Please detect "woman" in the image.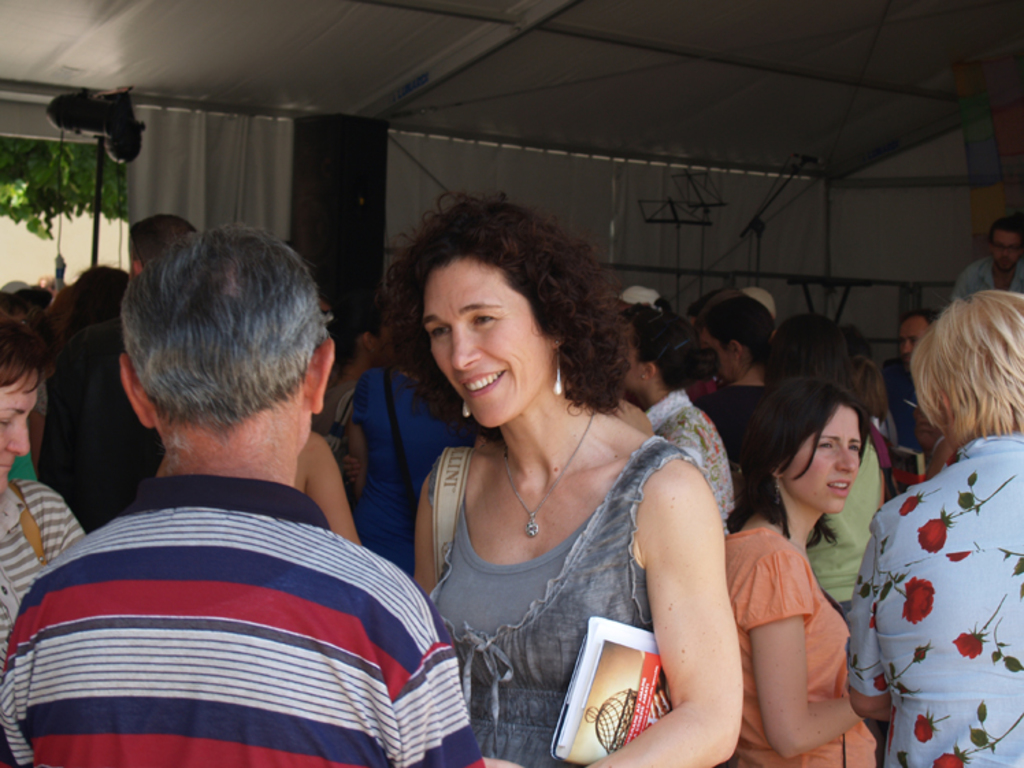
[left=316, top=307, right=393, bottom=470].
